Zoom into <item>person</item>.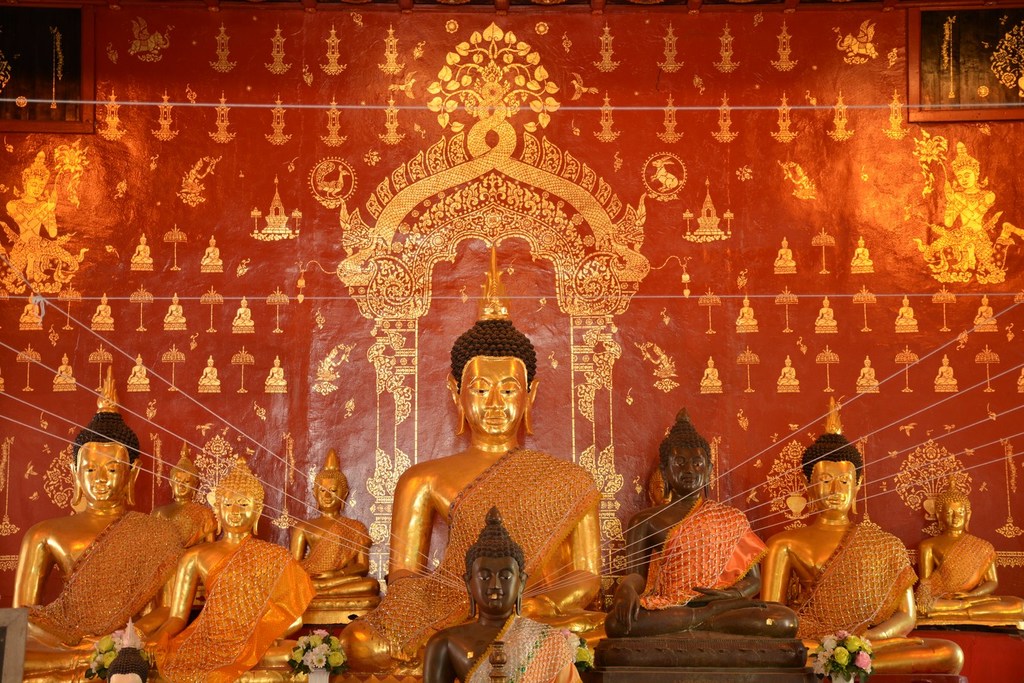
Zoom target: pyautogui.locateOnScreen(2, 151, 79, 288).
